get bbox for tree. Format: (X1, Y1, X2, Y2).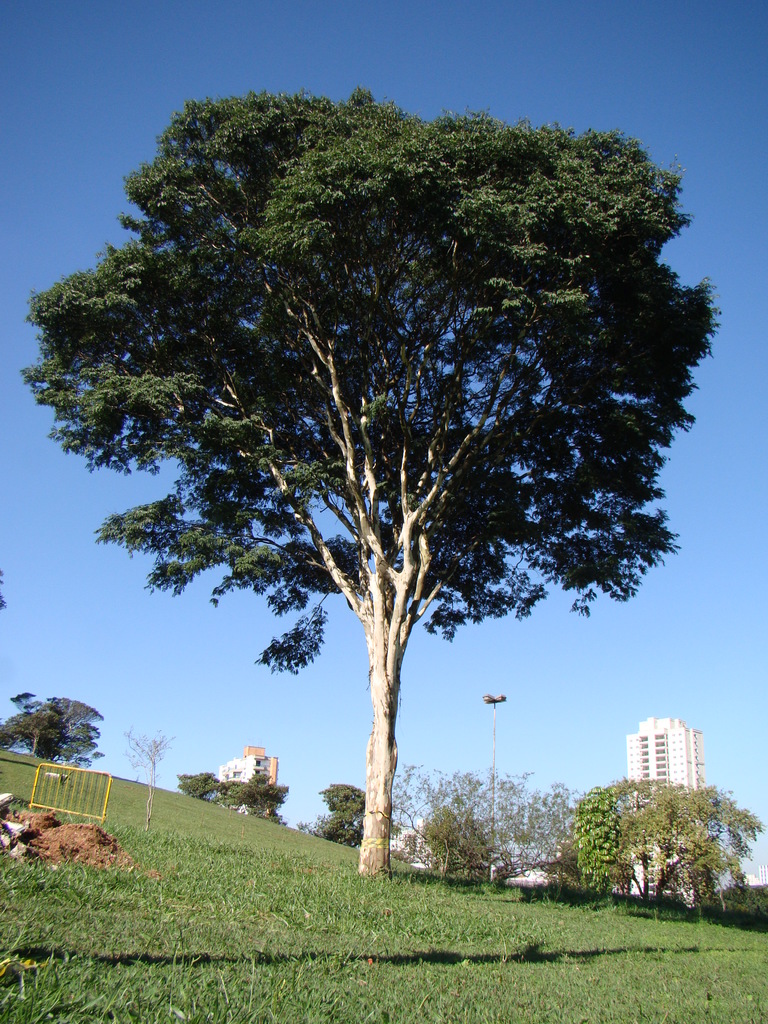
(180, 767, 228, 803).
